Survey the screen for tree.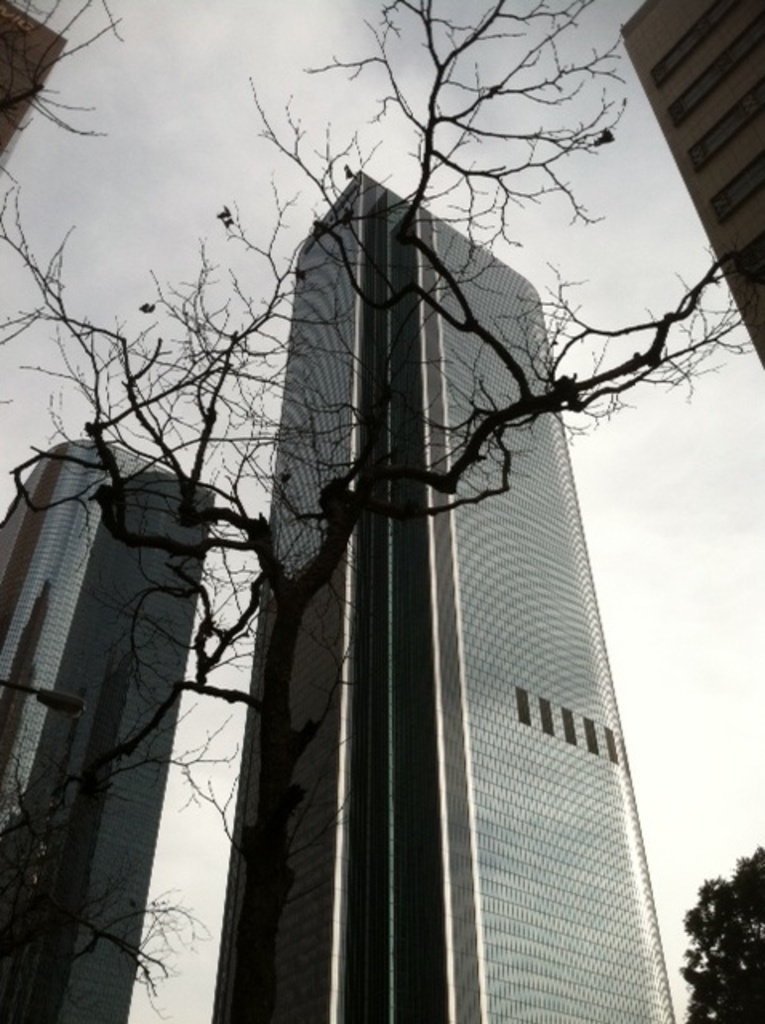
Survey found: (left=34, top=82, right=764, bottom=1022).
